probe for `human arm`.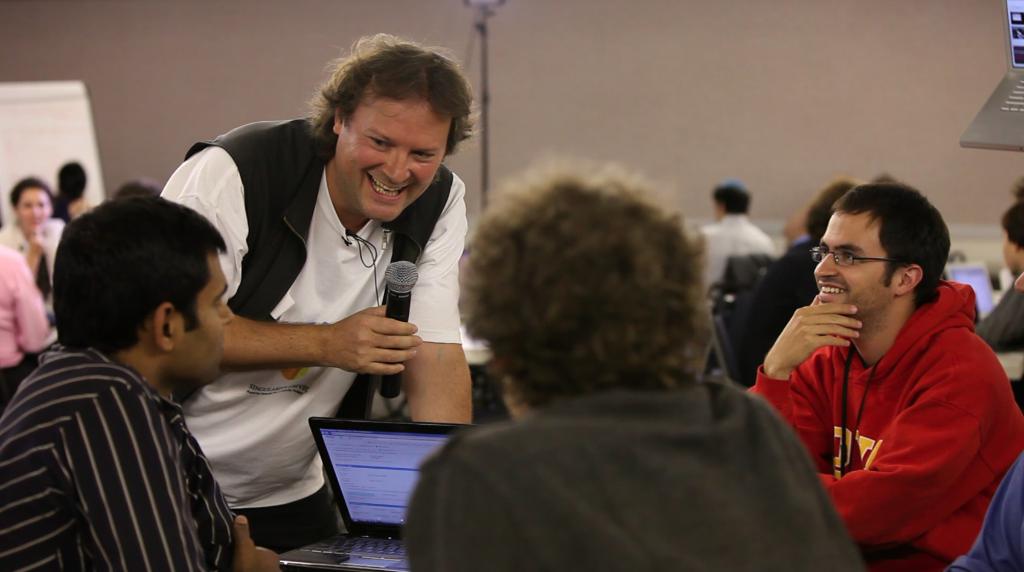
Probe result: rect(63, 367, 283, 571).
